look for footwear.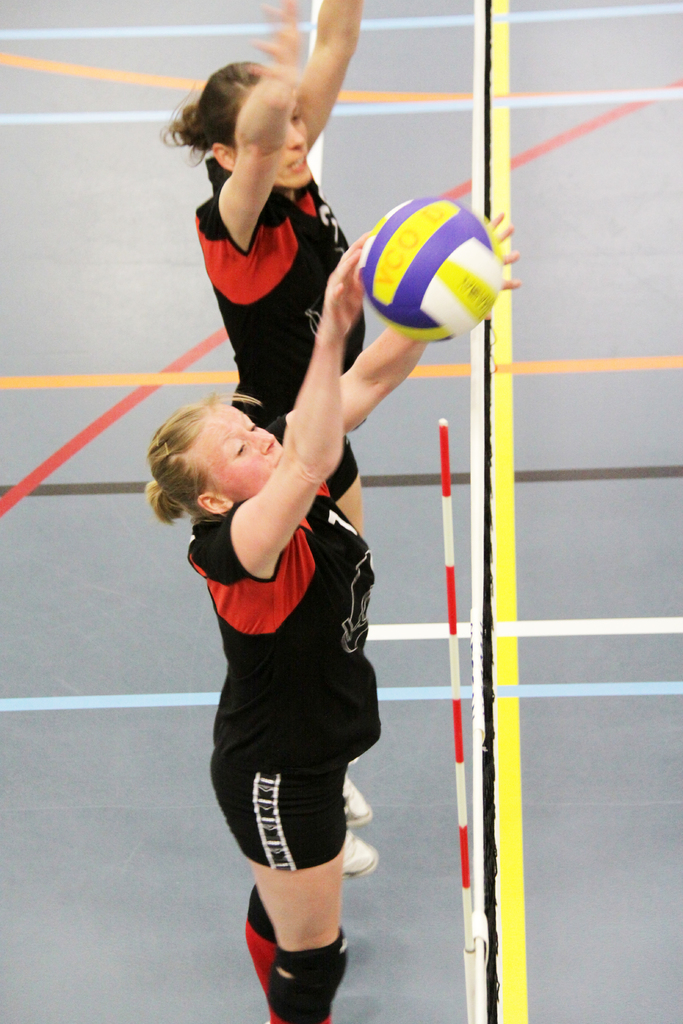
Found: (344,831,381,882).
